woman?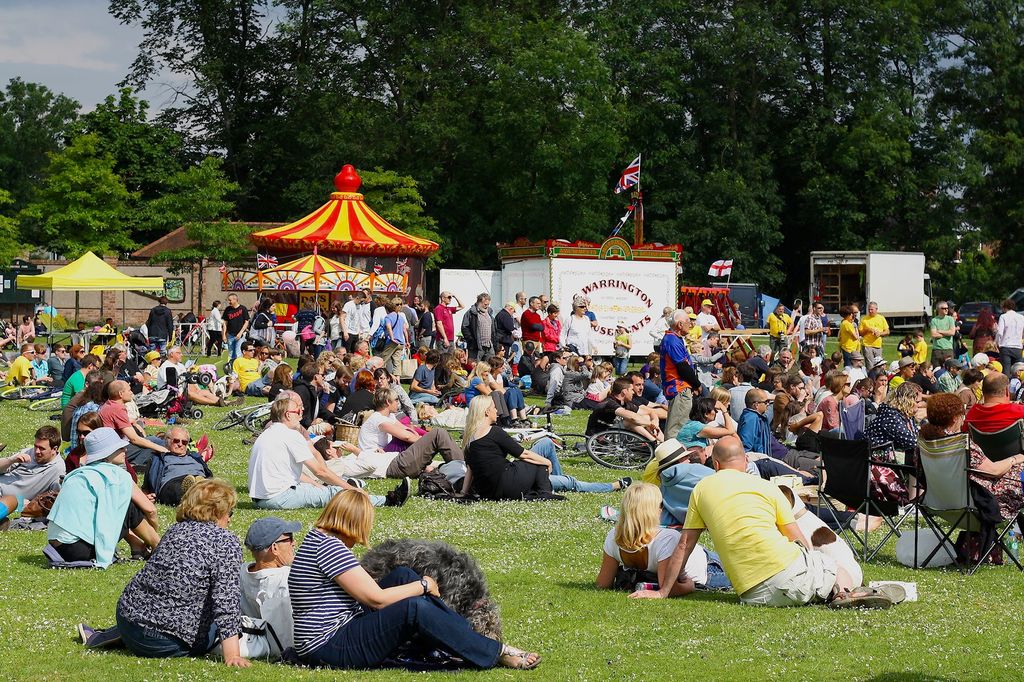
l=380, t=296, r=408, b=385
